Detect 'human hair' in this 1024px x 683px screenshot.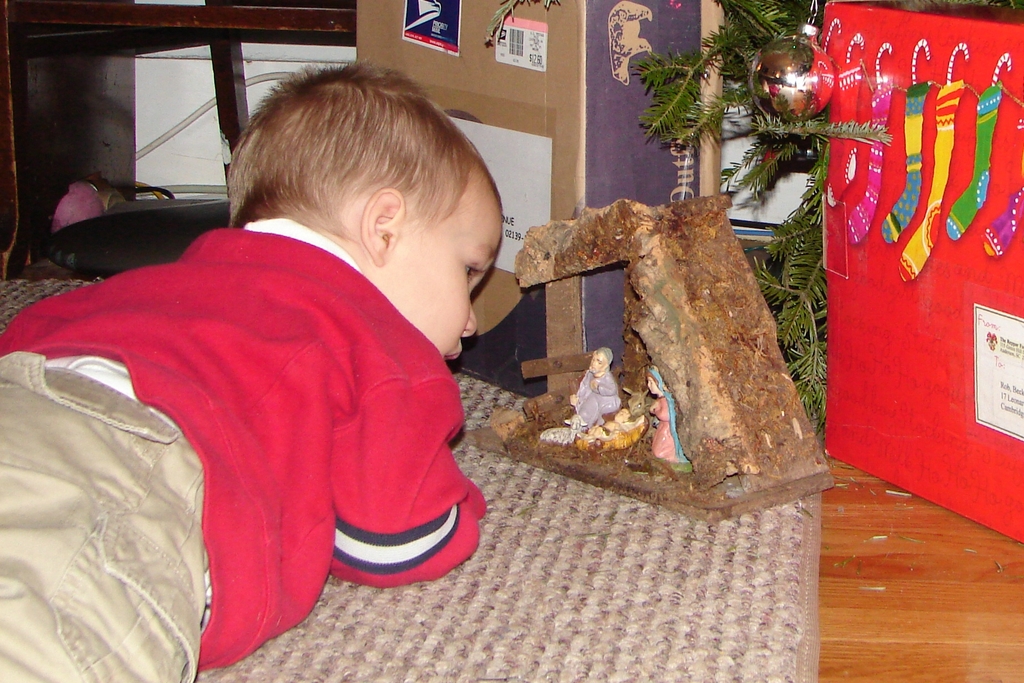
Detection: [x1=234, y1=73, x2=502, y2=248].
